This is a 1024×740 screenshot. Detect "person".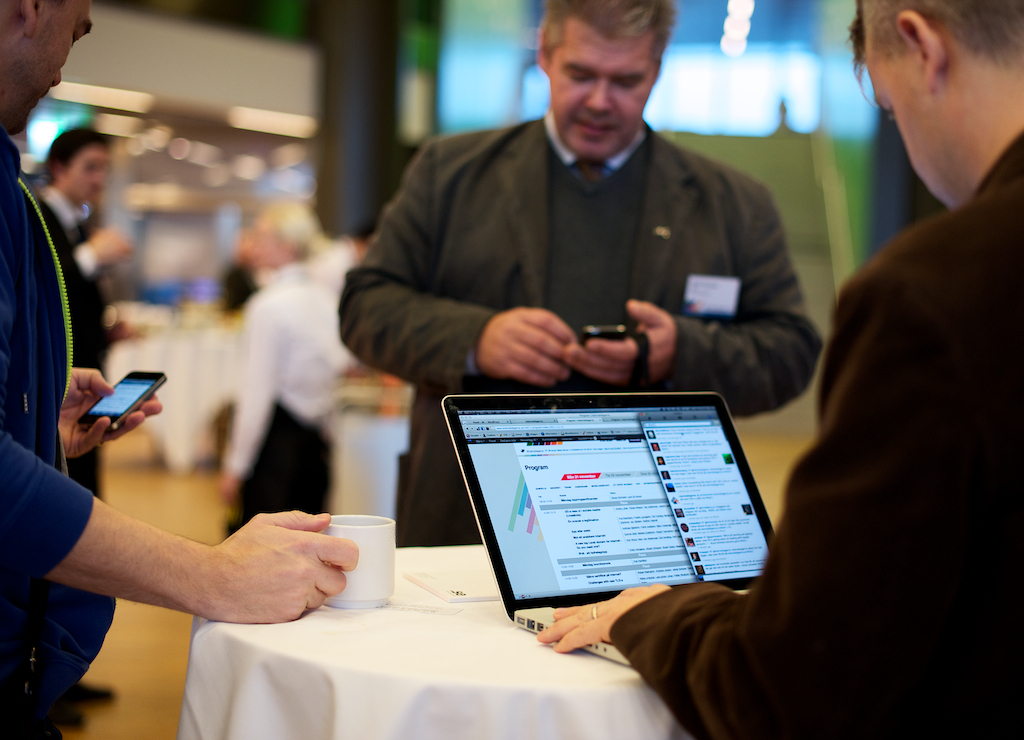
box(250, 31, 796, 638).
